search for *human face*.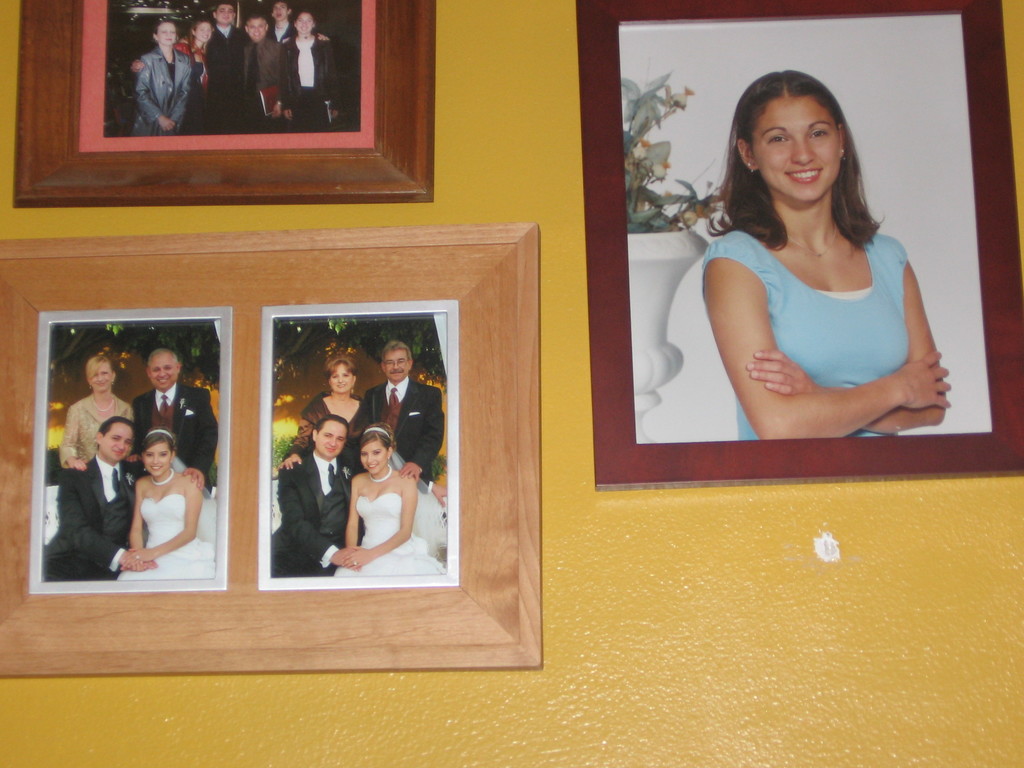
Found at box=[141, 433, 172, 477].
